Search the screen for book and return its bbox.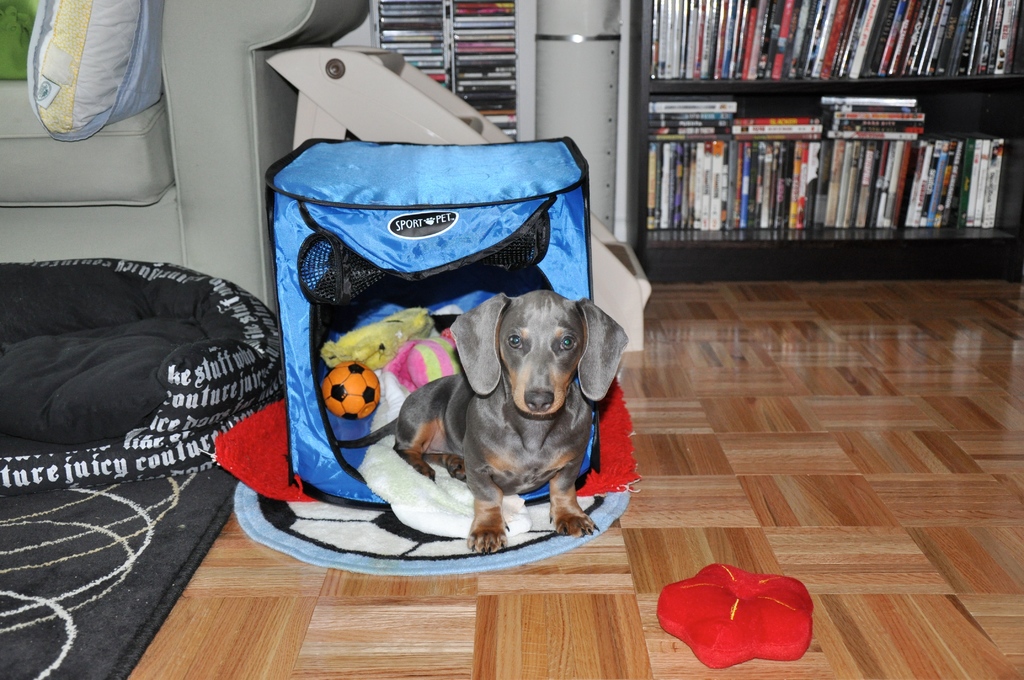
Found: x1=793 y1=139 x2=803 y2=232.
